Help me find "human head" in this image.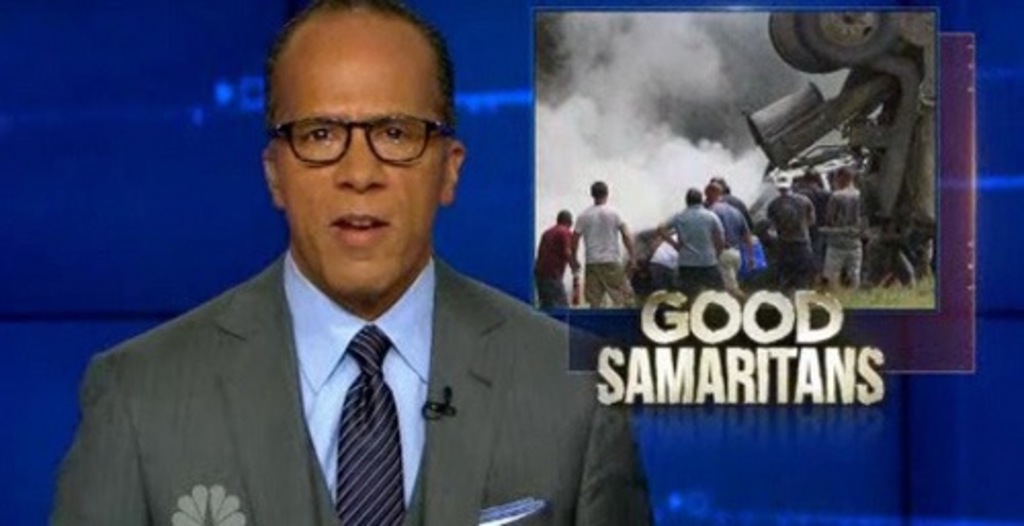
Found it: (left=555, top=209, right=575, bottom=225).
